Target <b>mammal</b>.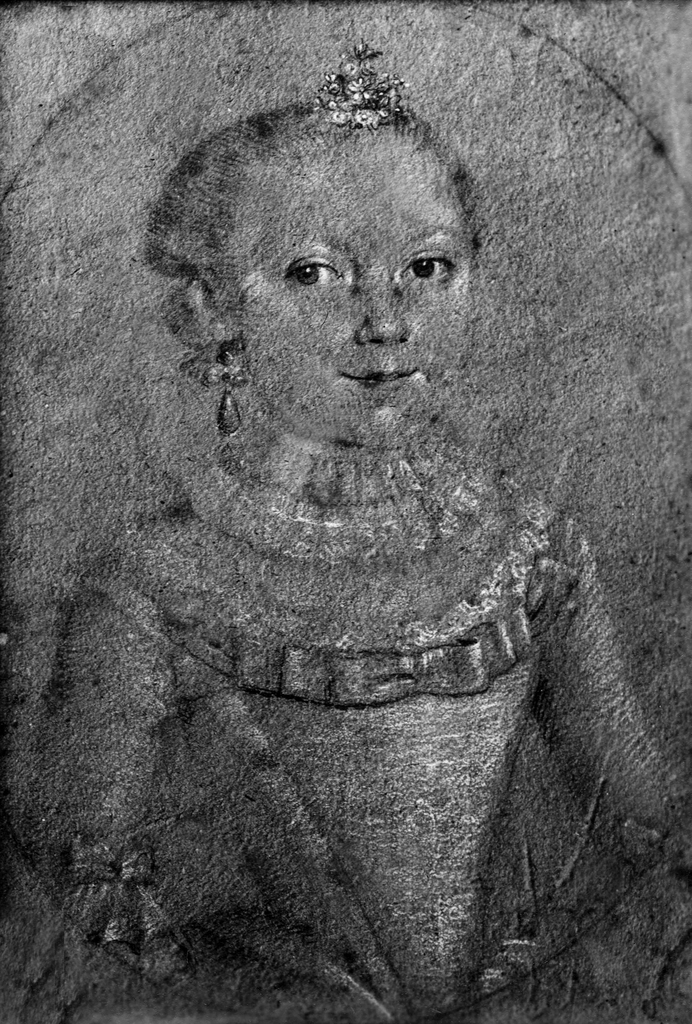
Target region: region(22, 35, 685, 1023).
